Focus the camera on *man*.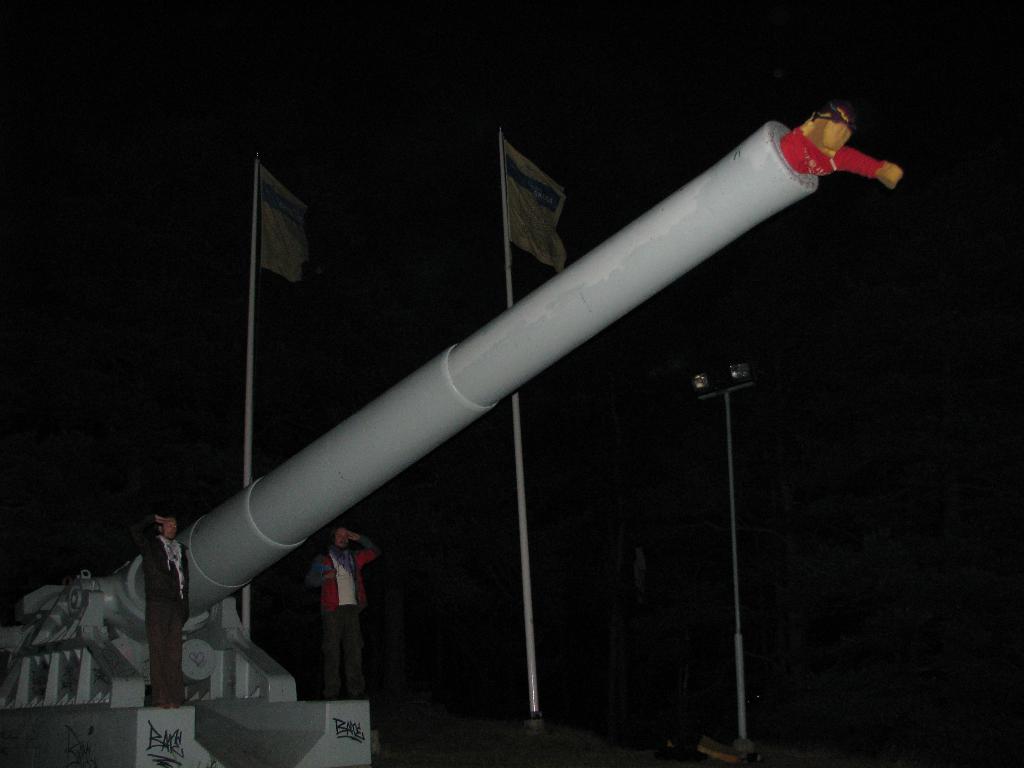
Focus region: rect(129, 511, 193, 708).
